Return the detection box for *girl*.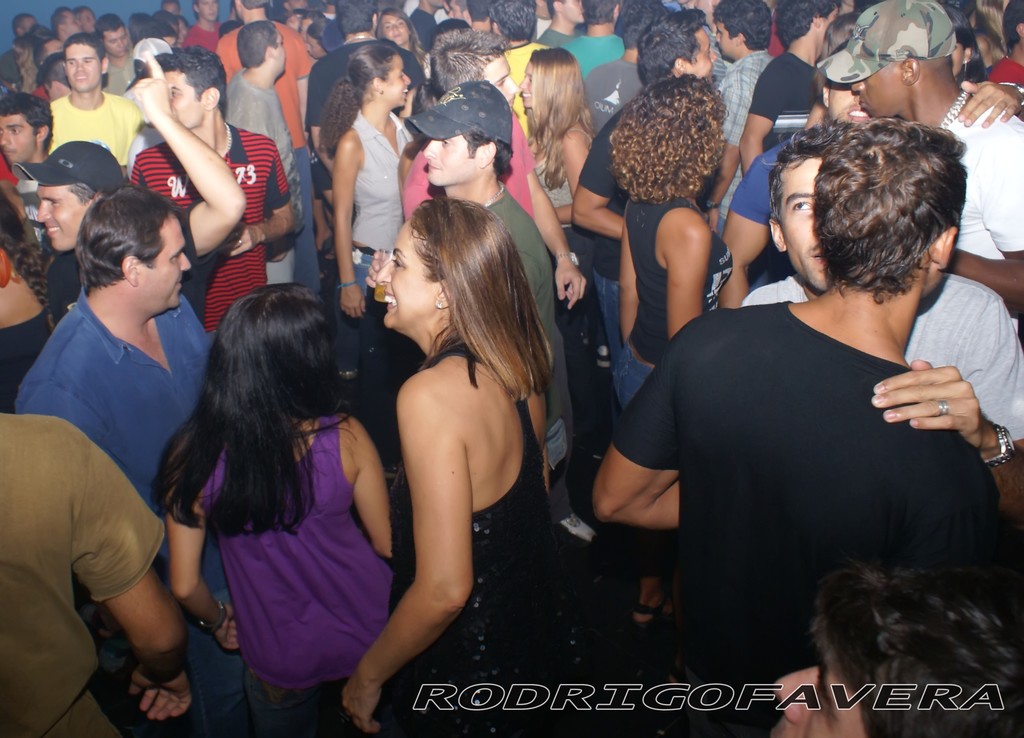
Rect(518, 39, 594, 420).
